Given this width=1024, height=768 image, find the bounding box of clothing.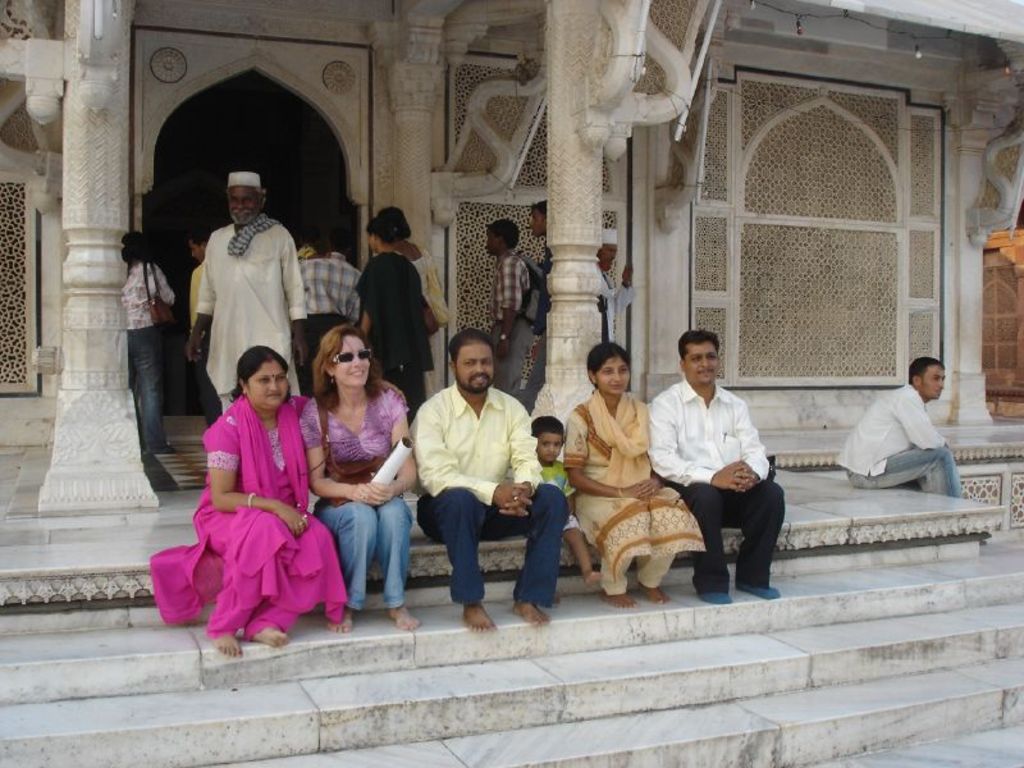
<region>125, 255, 175, 329</region>.
